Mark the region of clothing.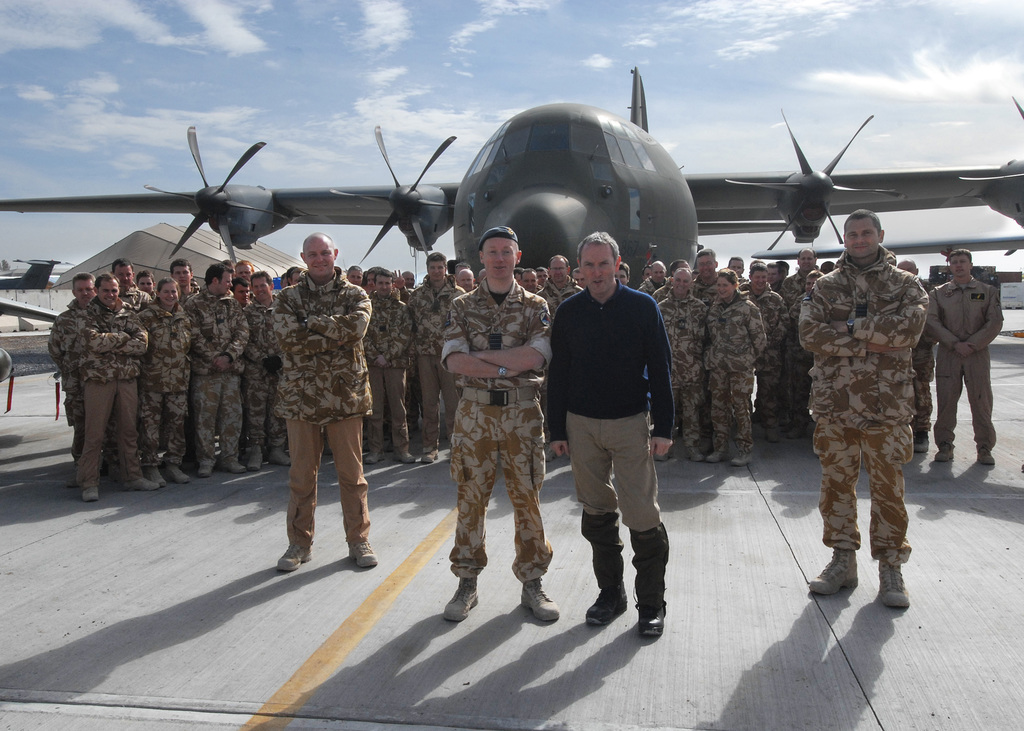
Region: box(369, 364, 412, 449).
